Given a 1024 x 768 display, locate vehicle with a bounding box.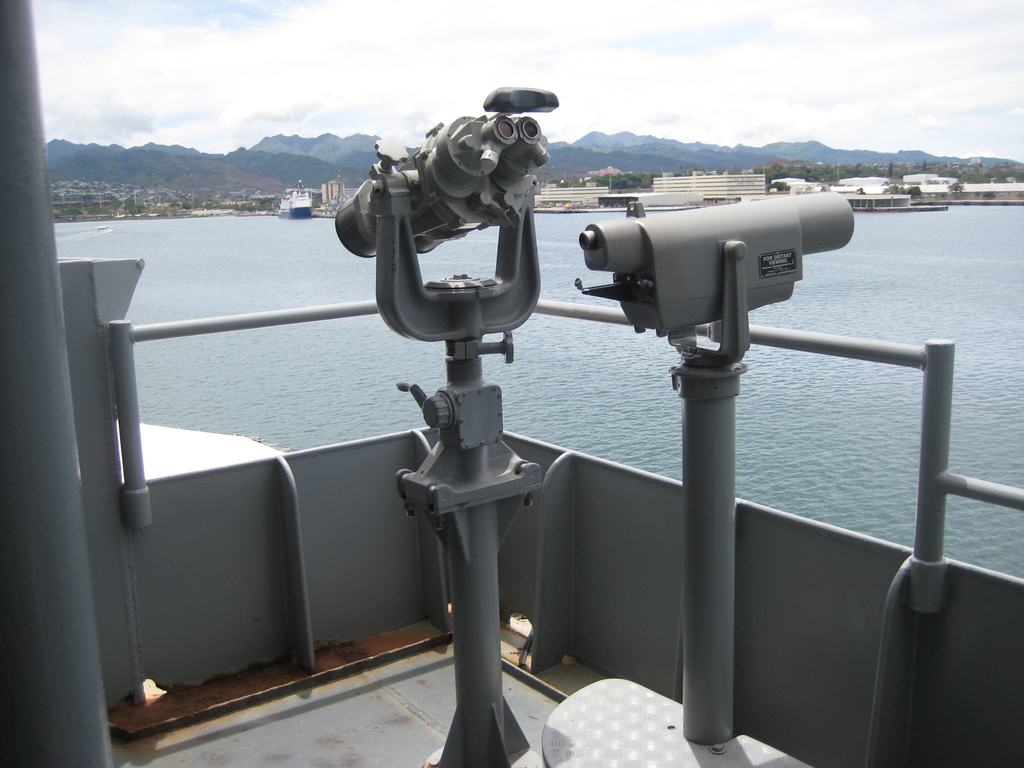
Located: Rect(852, 192, 951, 216).
